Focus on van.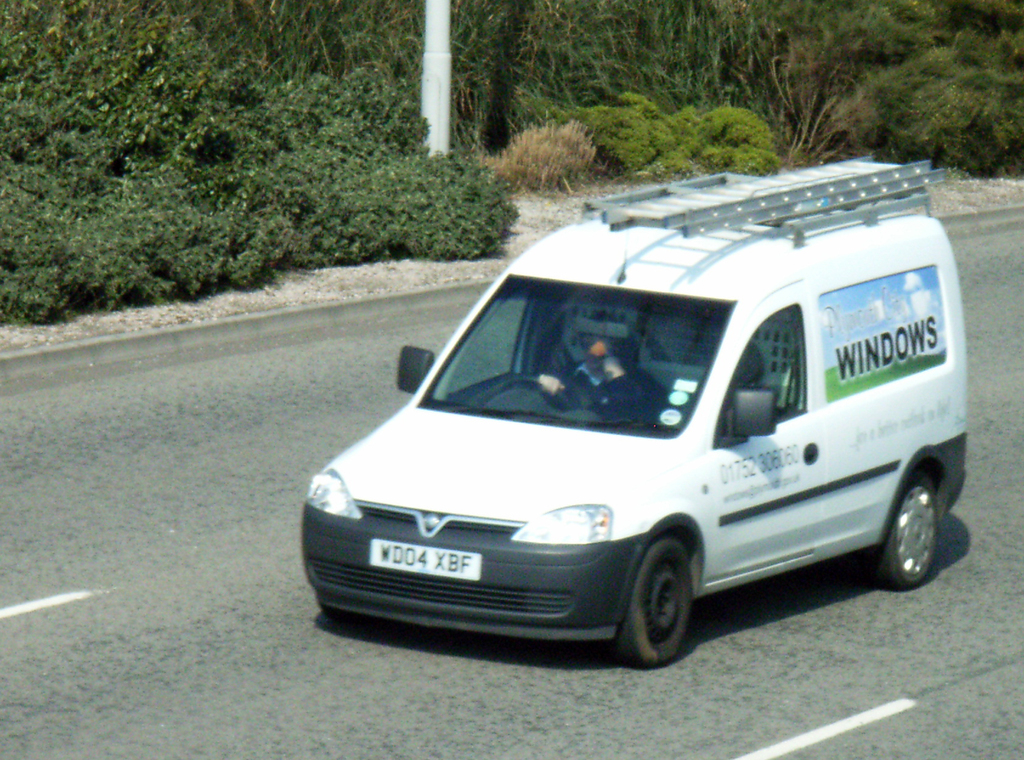
Focused at <region>296, 152, 970, 670</region>.
